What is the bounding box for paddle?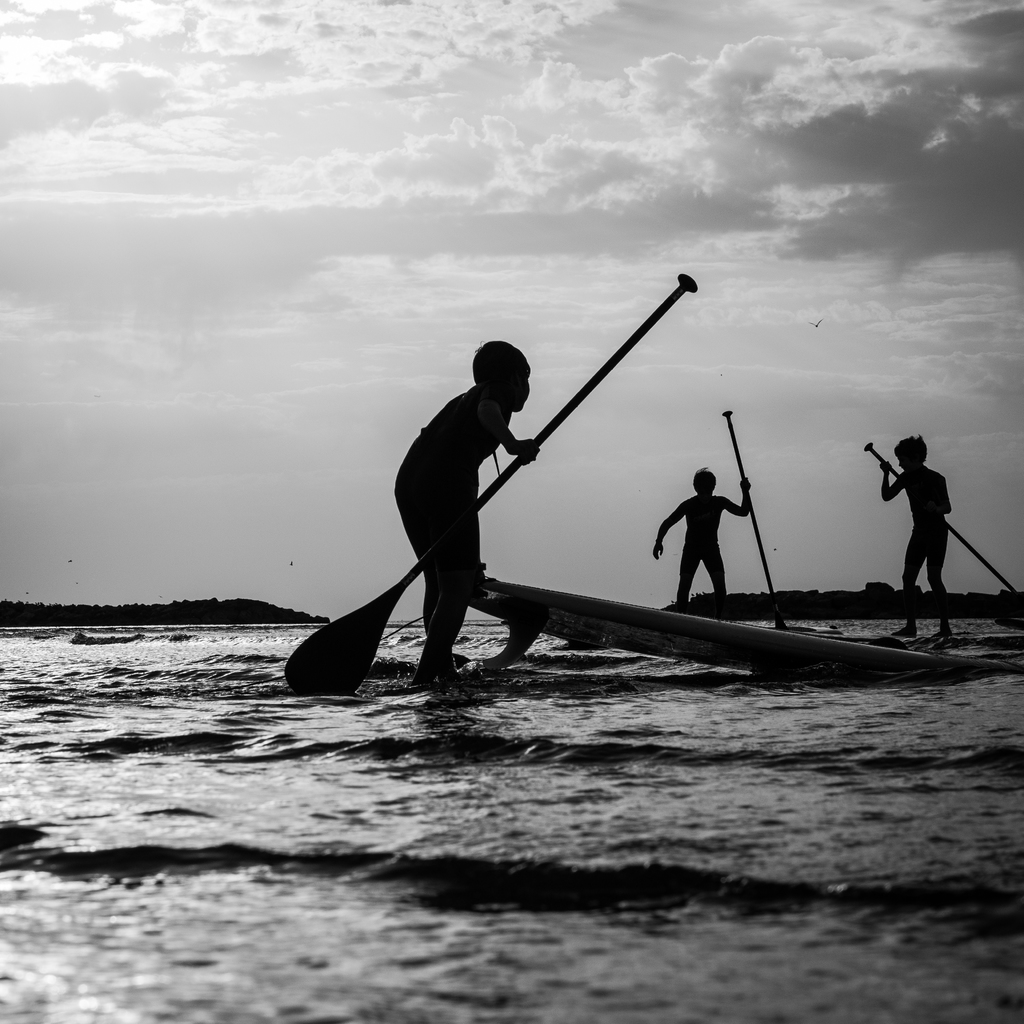
[x1=279, y1=271, x2=695, y2=698].
